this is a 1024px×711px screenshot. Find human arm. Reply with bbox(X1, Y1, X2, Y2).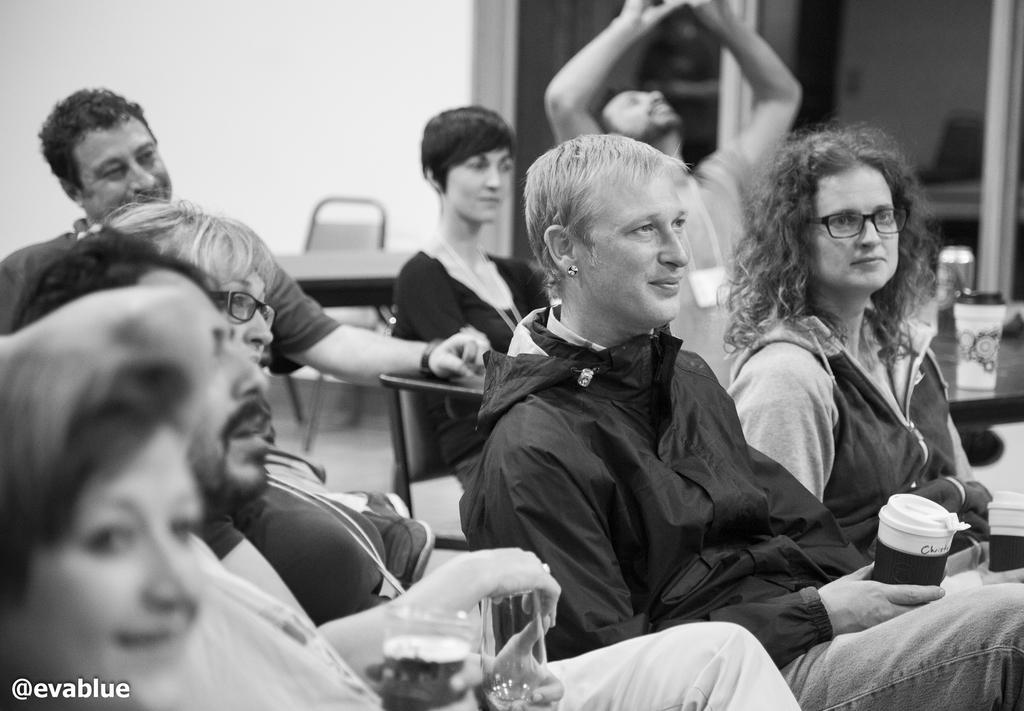
bbox(501, 0, 684, 152).
